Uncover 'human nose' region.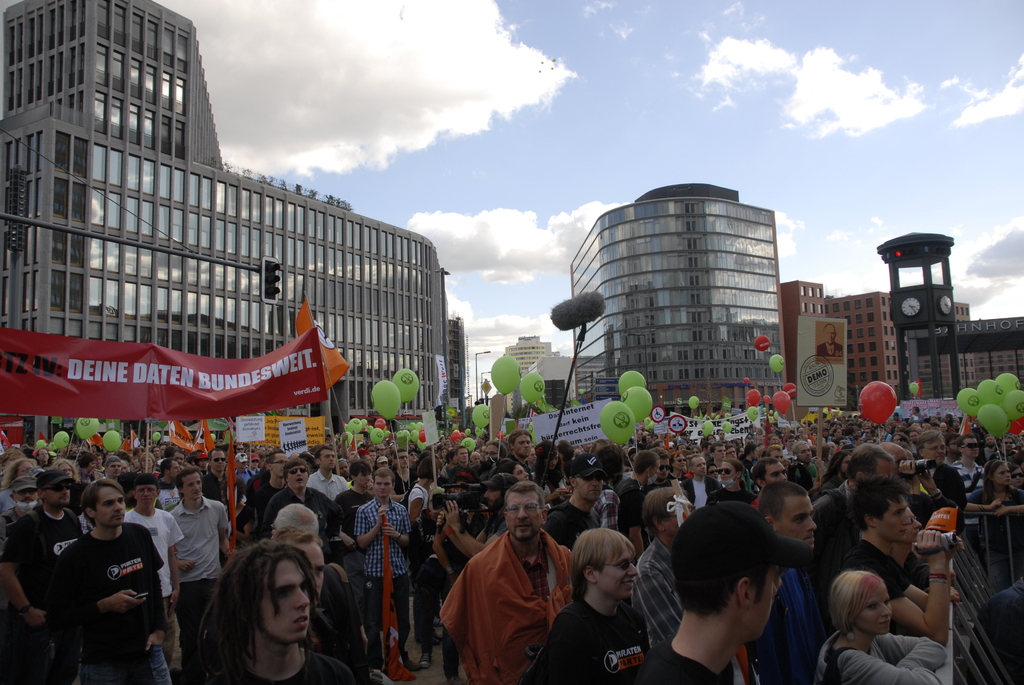
Uncovered: 882 608 891 617.
